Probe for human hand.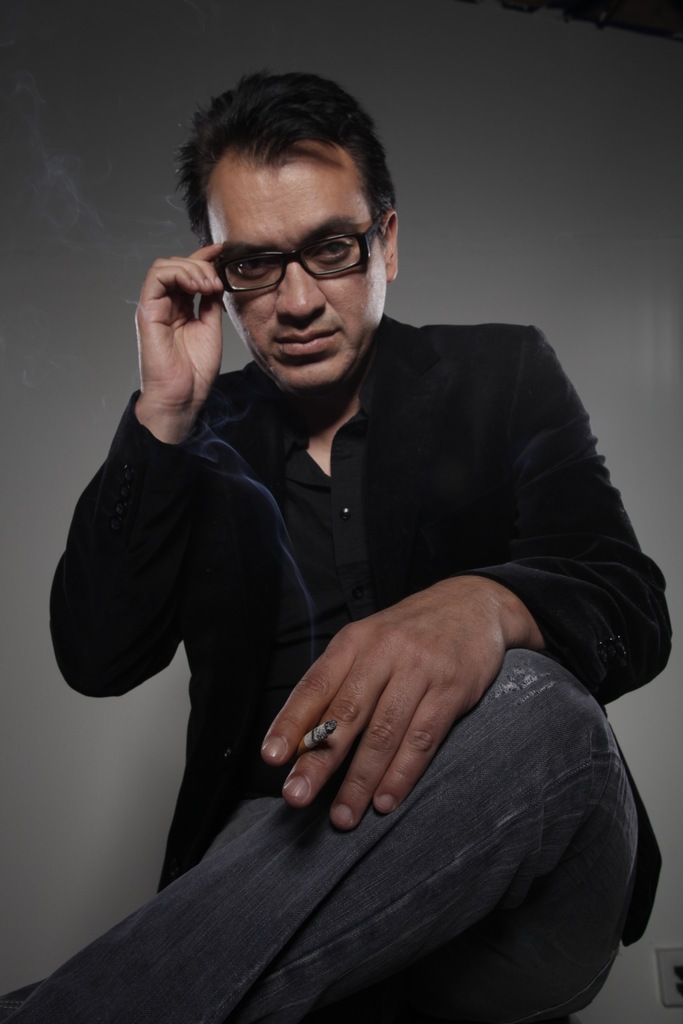
Probe result: box=[258, 577, 563, 861].
